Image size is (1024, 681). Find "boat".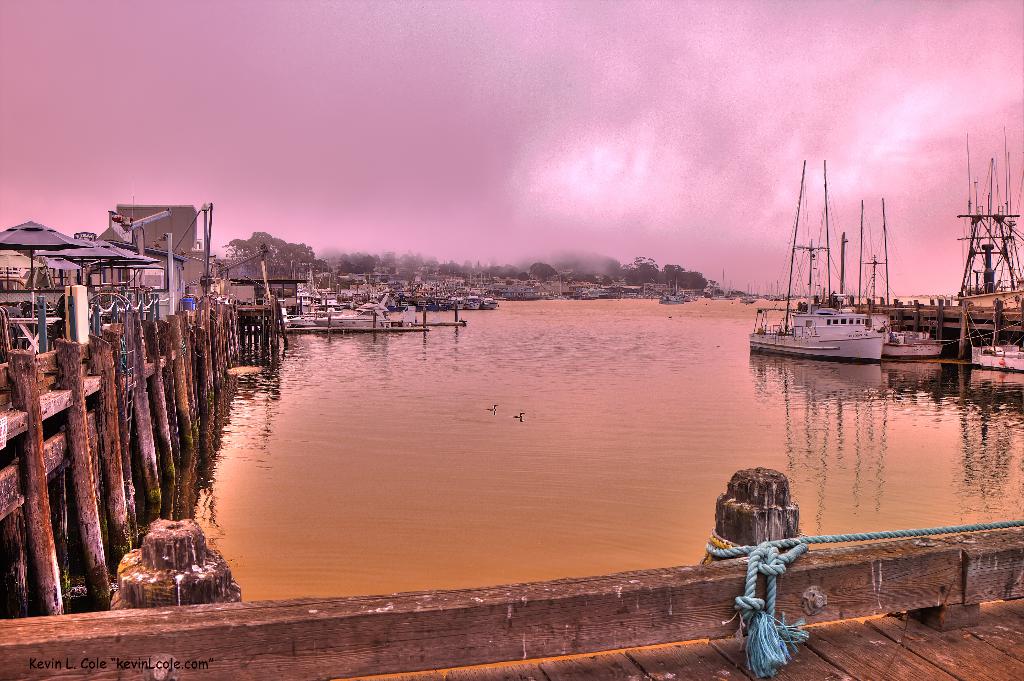
box=[972, 338, 1023, 383].
